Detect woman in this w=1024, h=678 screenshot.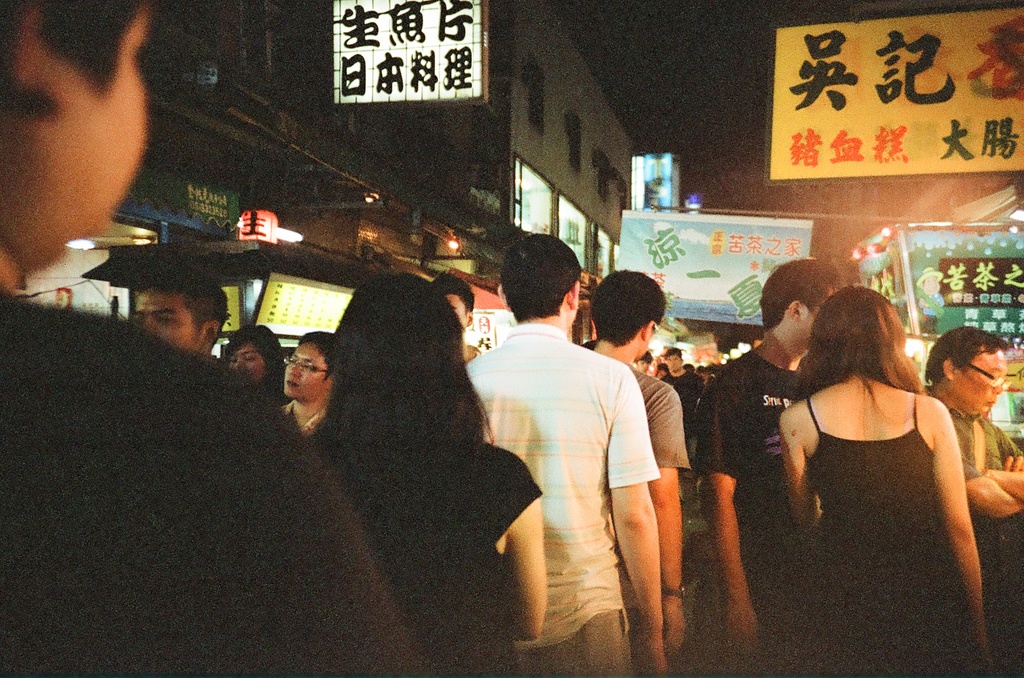
Detection: l=216, t=322, r=279, b=398.
